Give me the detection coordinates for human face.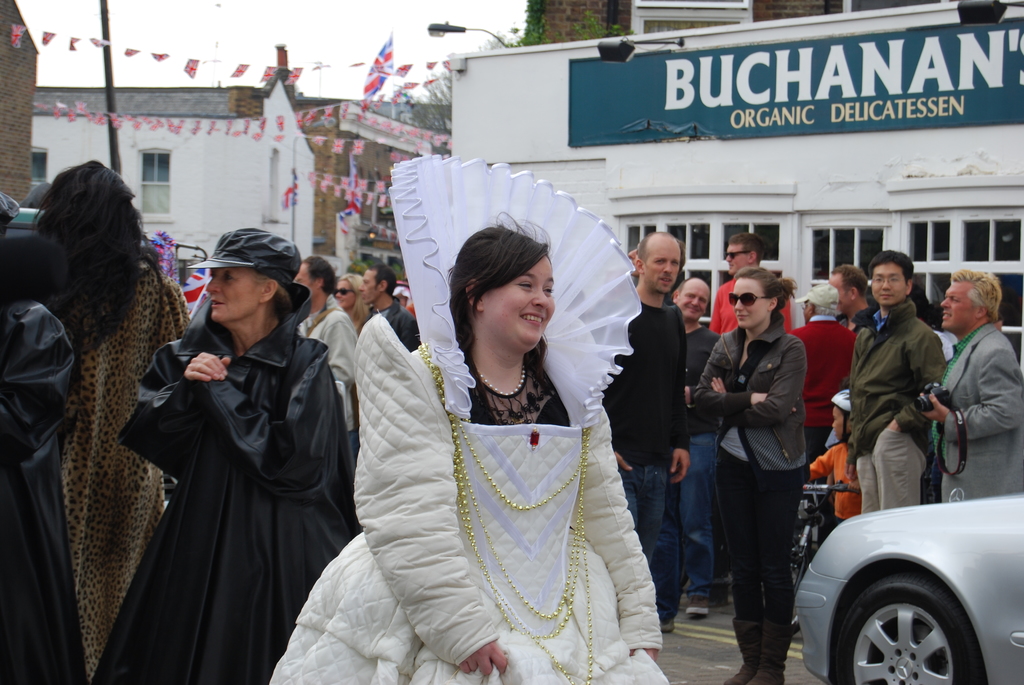
<bbox>483, 258, 556, 347</bbox>.
